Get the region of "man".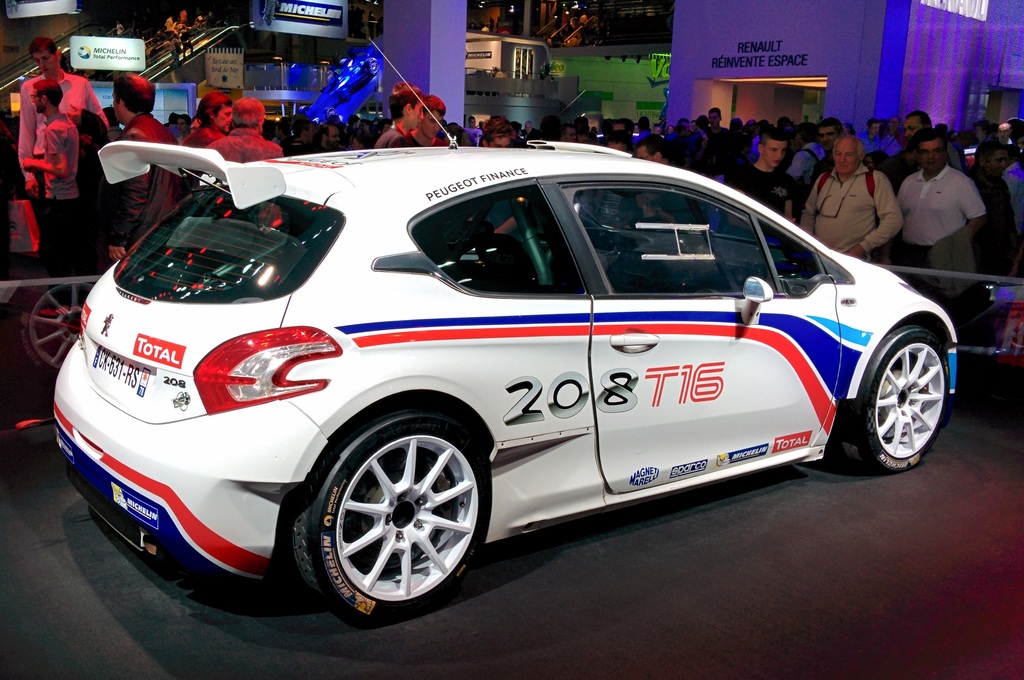
(x1=165, y1=30, x2=191, y2=70).
